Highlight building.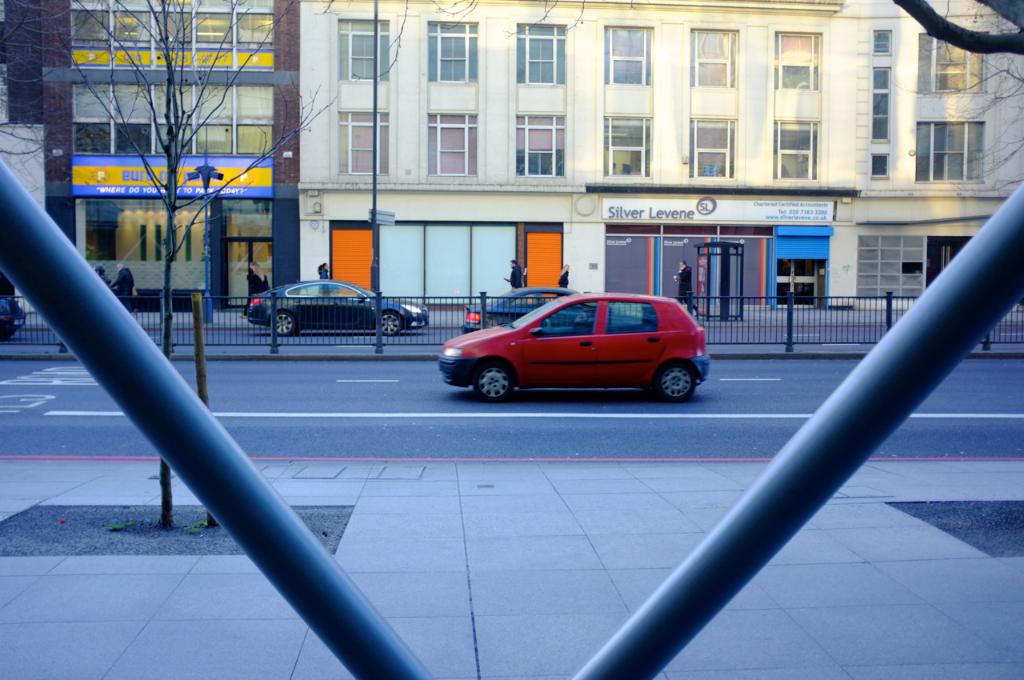
Highlighted region: (836, 0, 1023, 308).
